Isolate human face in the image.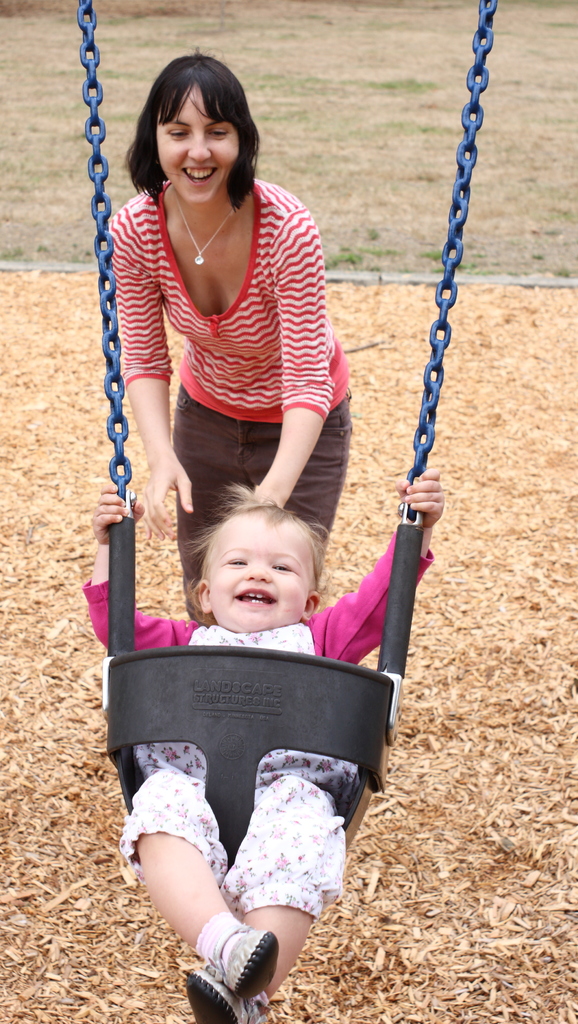
Isolated region: {"x1": 159, "y1": 82, "x2": 239, "y2": 197}.
